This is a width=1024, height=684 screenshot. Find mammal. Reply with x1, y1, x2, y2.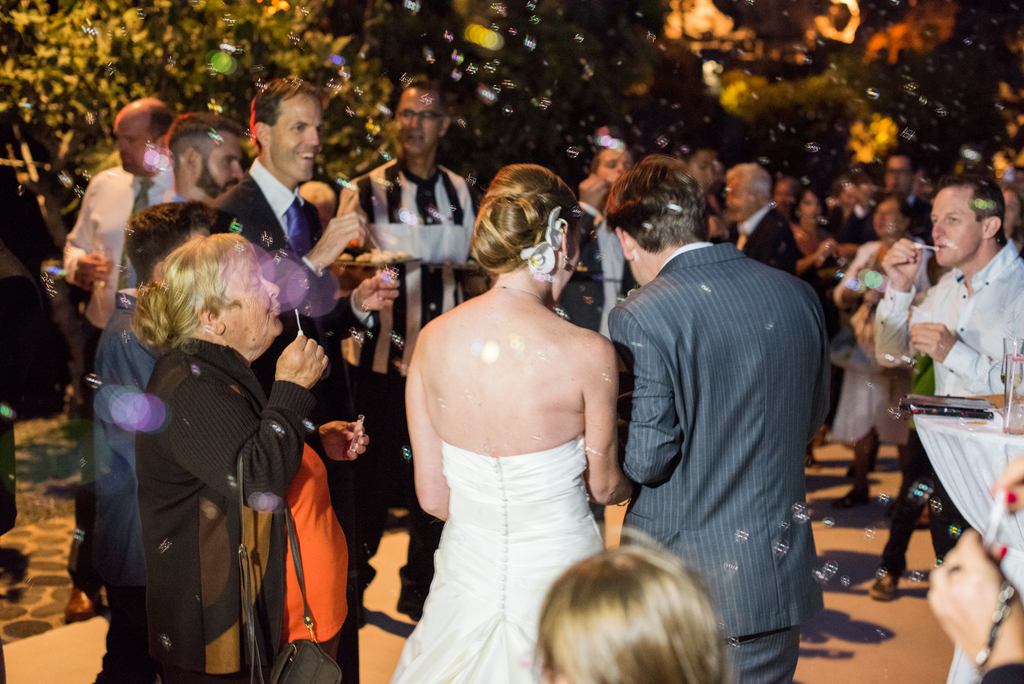
600, 164, 831, 636.
